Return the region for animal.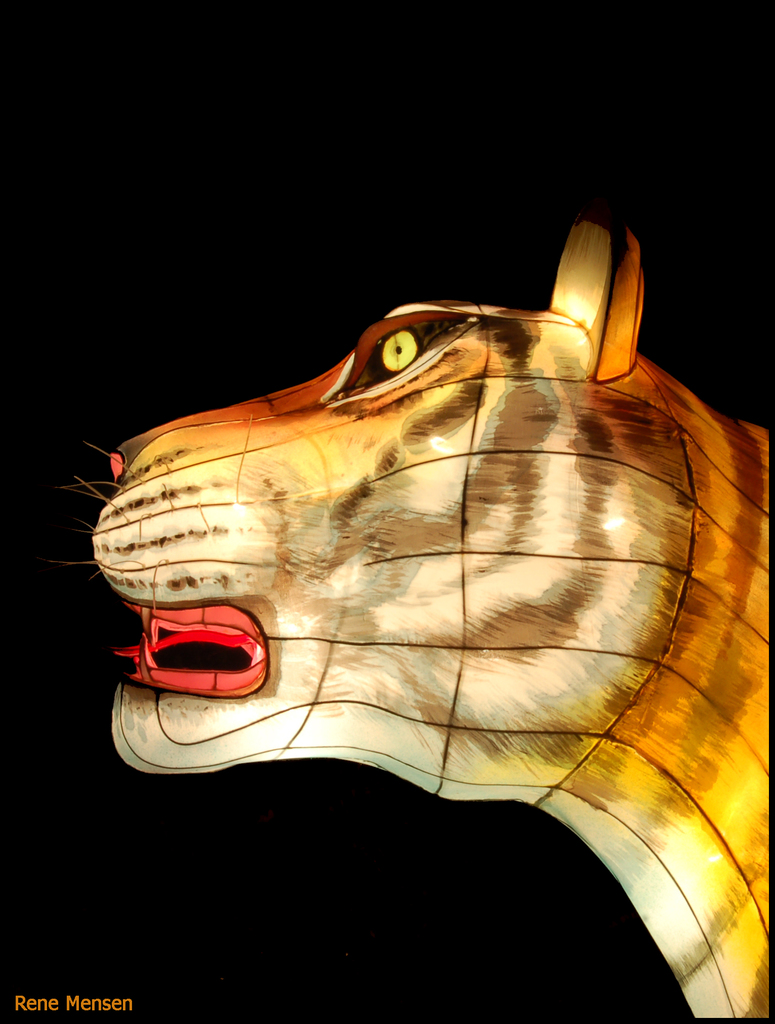
55/218/772/1014.
